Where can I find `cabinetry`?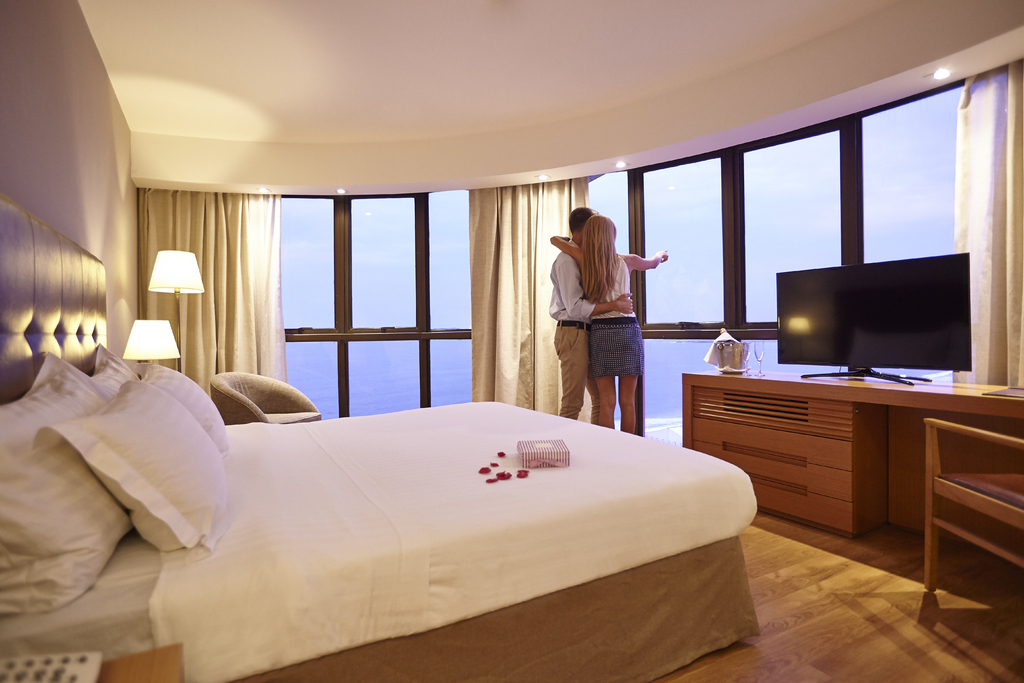
You can find it at (684,370,1023,541).
